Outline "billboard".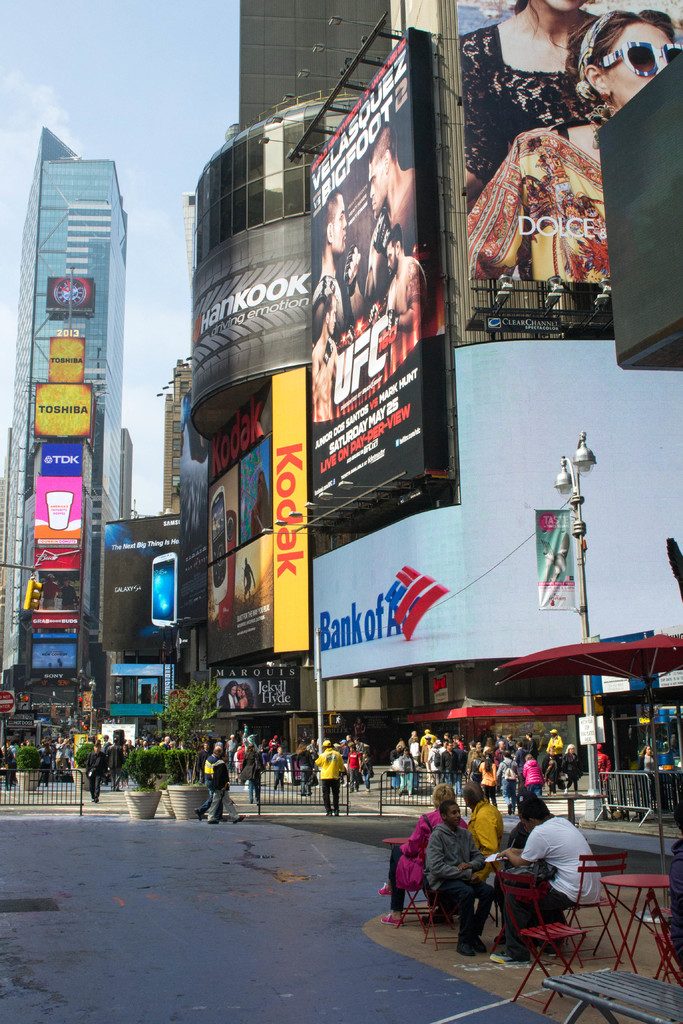
Outline: 104,657,176,715.
